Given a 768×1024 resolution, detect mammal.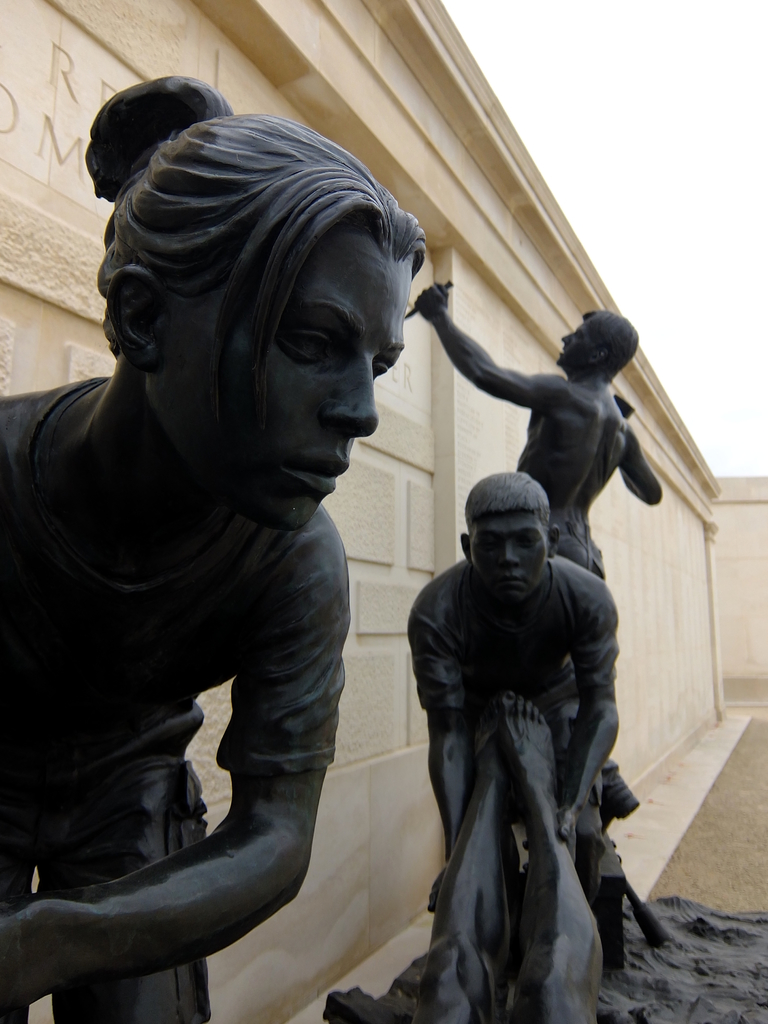
bbox=(410, 470, 618, 908).
